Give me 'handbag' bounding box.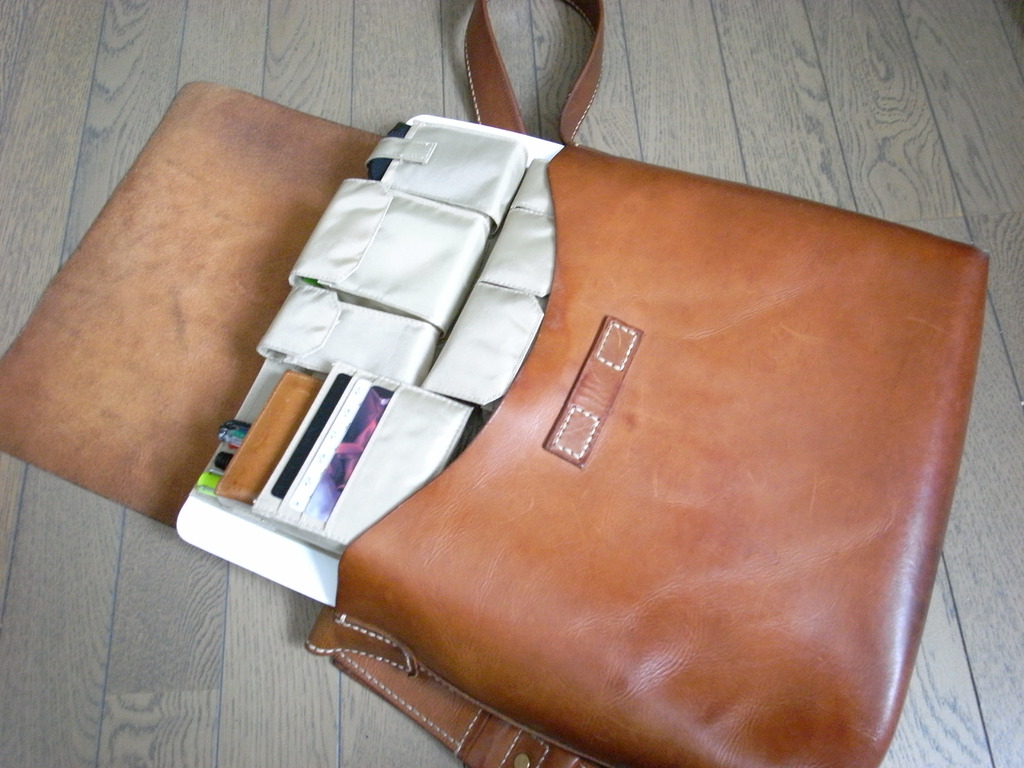
pyautogui.locateOnScreen(0, 0, 991, 767).
